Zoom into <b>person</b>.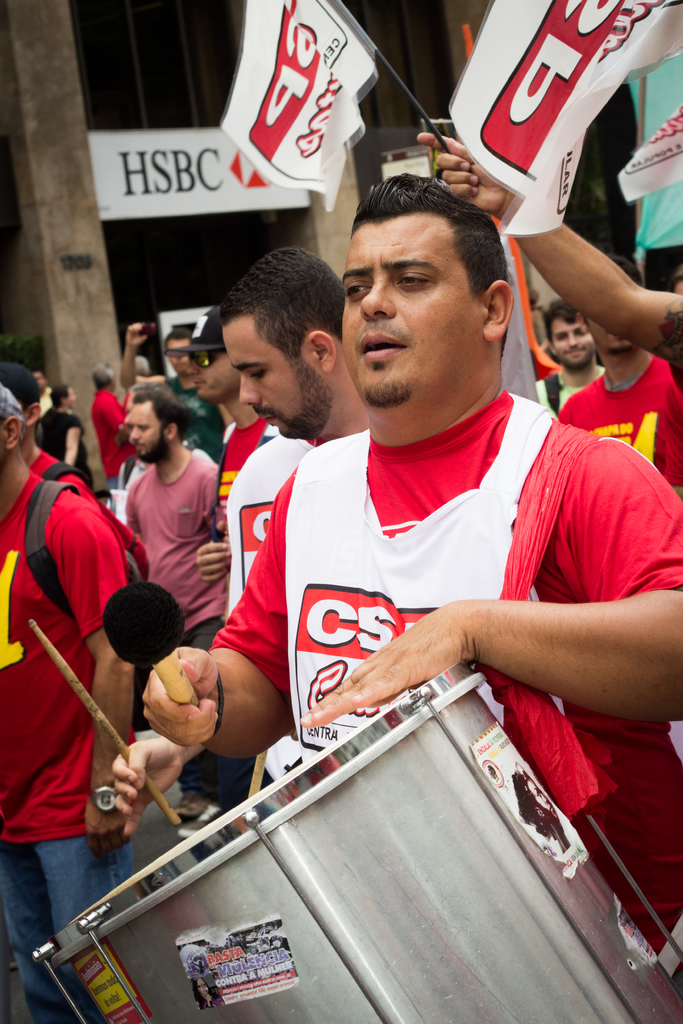
Zoom target: [559, 255, 682, 484].
